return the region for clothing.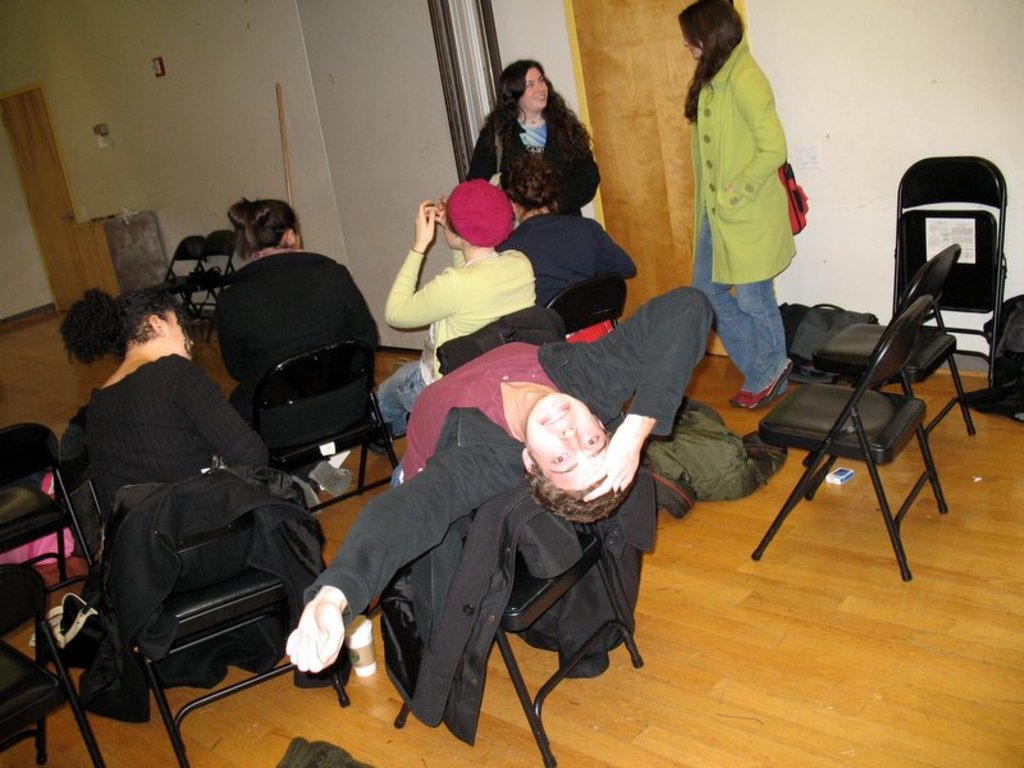
BBox(672, 15, 813, 344).
